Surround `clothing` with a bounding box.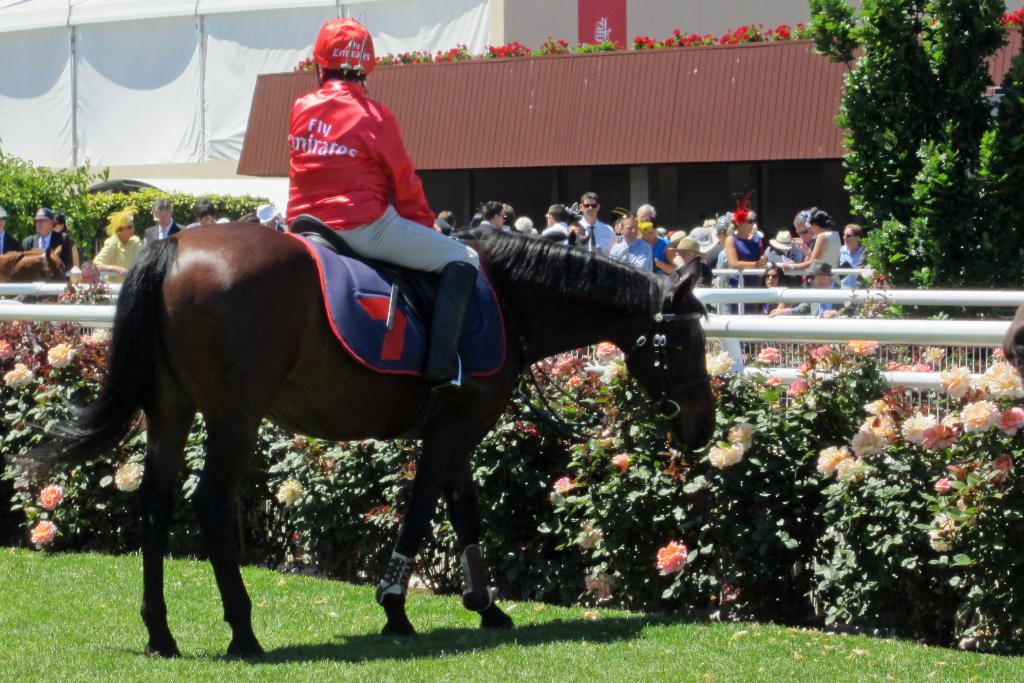
box(95, 231, 140, 285).
